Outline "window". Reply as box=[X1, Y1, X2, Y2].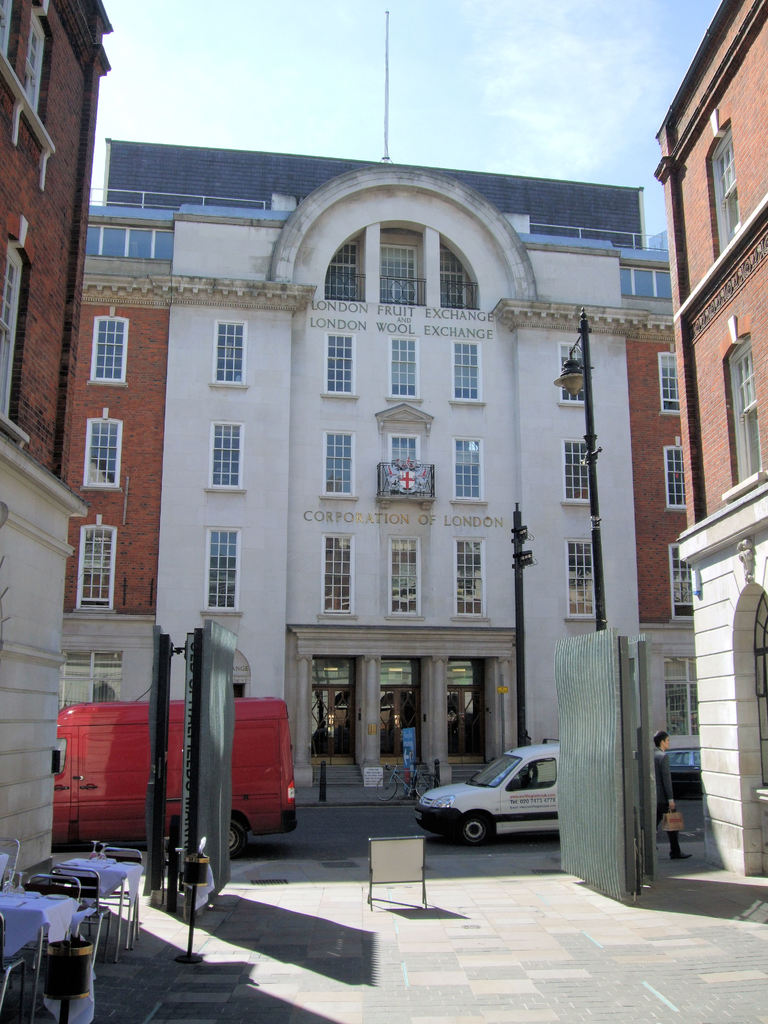
box=[565, 540, 593, 616].
